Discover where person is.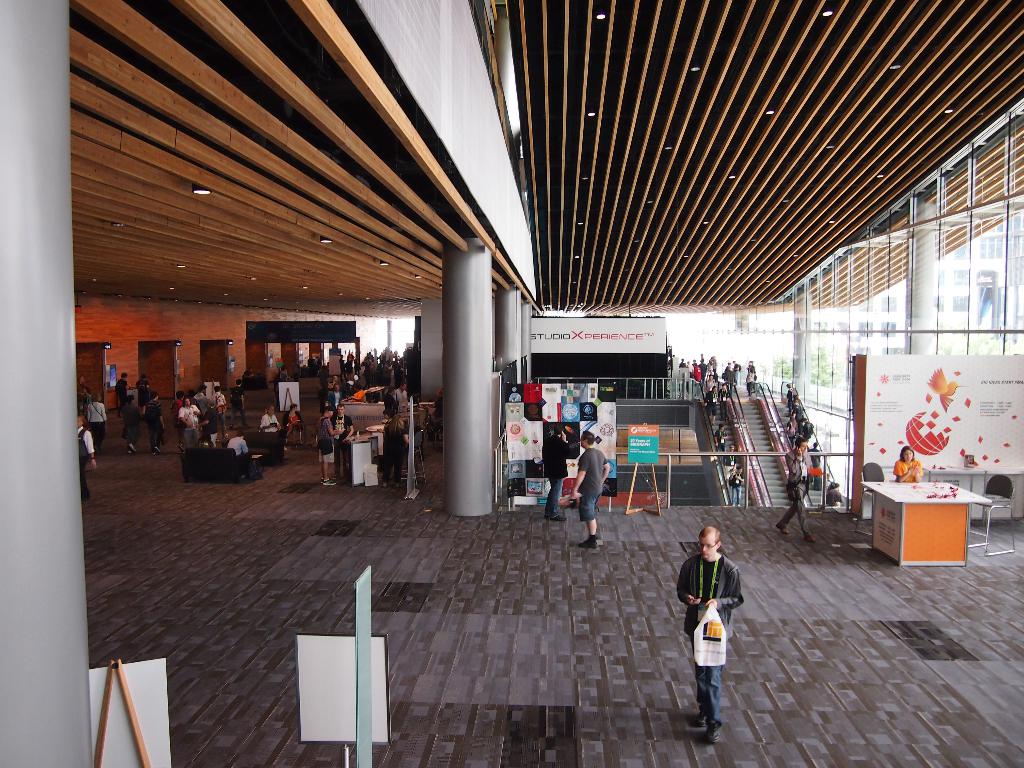
Discovered at pyautogui.locateOnScreen(802, 417, 813, 445).
